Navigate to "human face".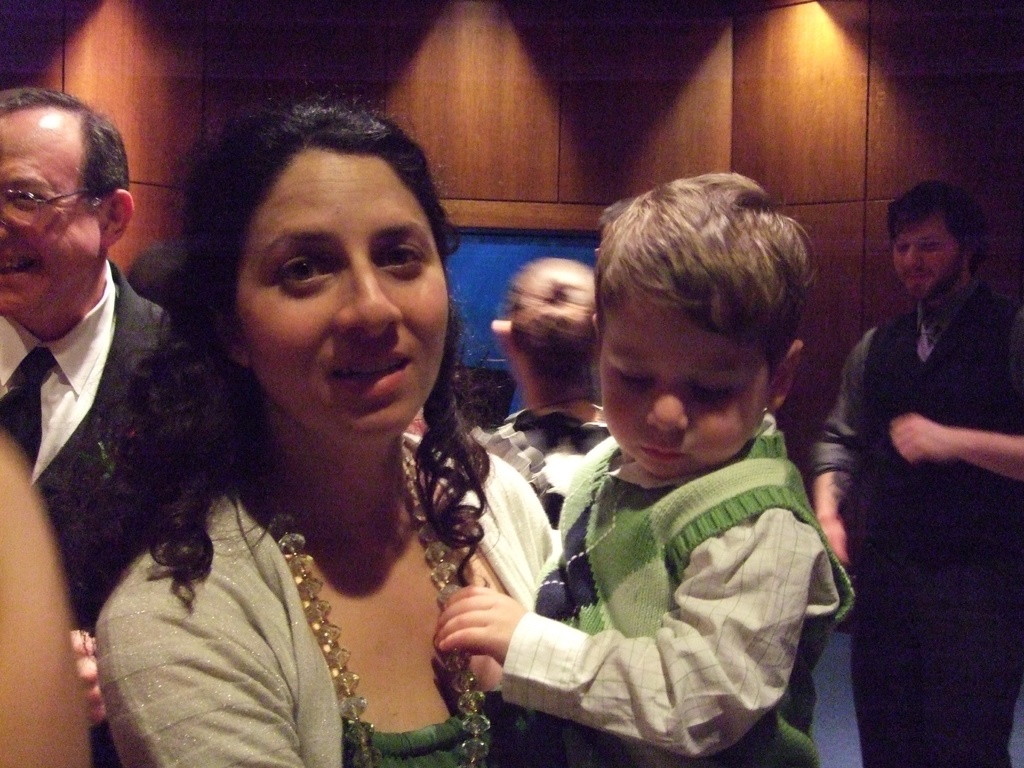
Navigation target: {"left": 235, "top": 156, "right": 448, "bottom": 439}.
